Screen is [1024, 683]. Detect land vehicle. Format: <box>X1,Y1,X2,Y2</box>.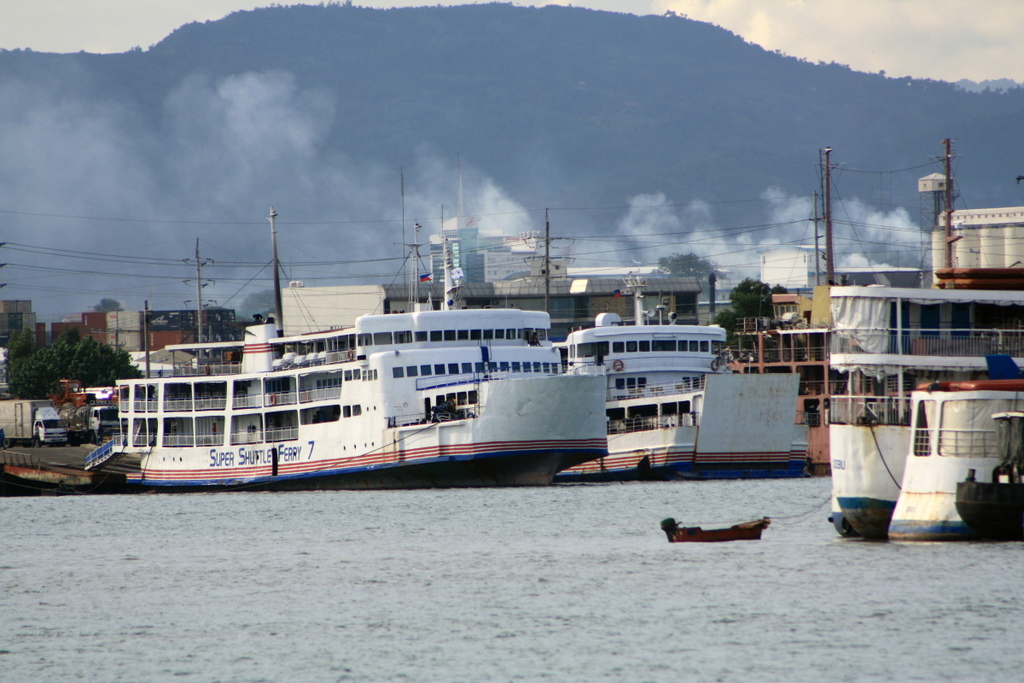
<box>0,398,63,444</box>.
